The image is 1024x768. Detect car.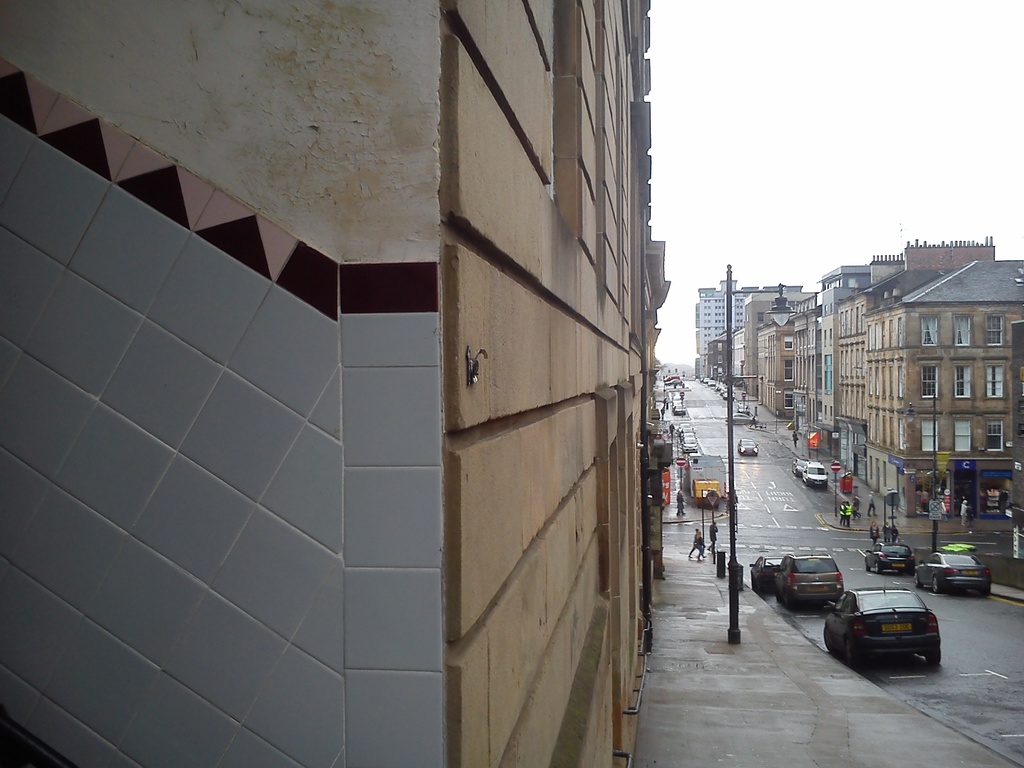
Detection: 858 540 916 574.
